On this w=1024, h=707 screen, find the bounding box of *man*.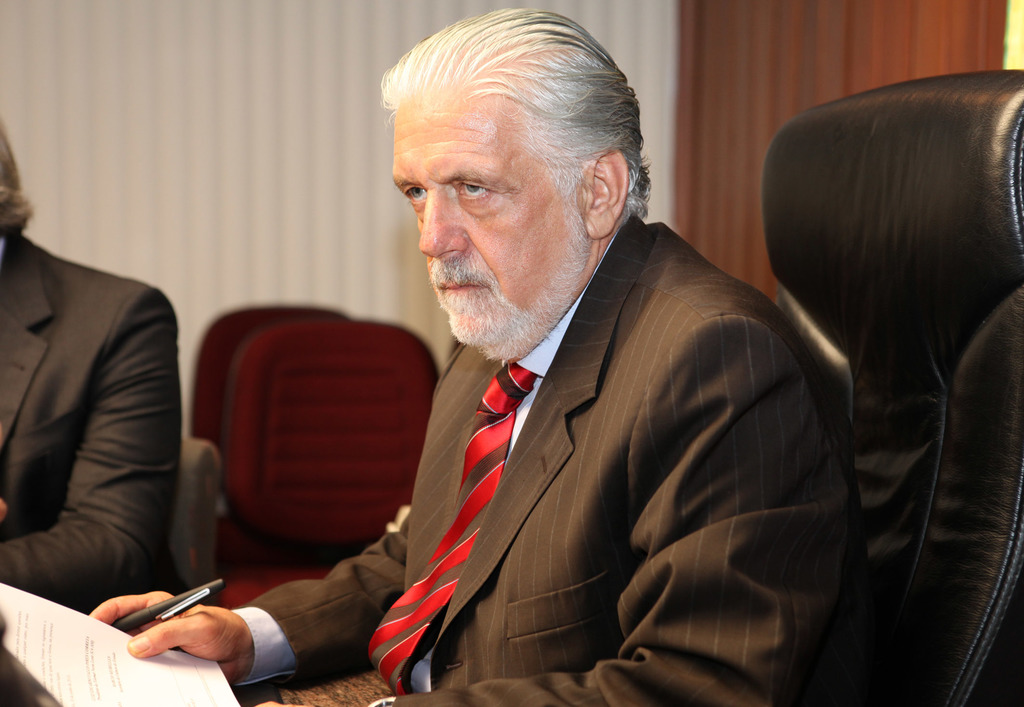
Bounding box: x1=265, y1=29, x2=891, y2=706.
